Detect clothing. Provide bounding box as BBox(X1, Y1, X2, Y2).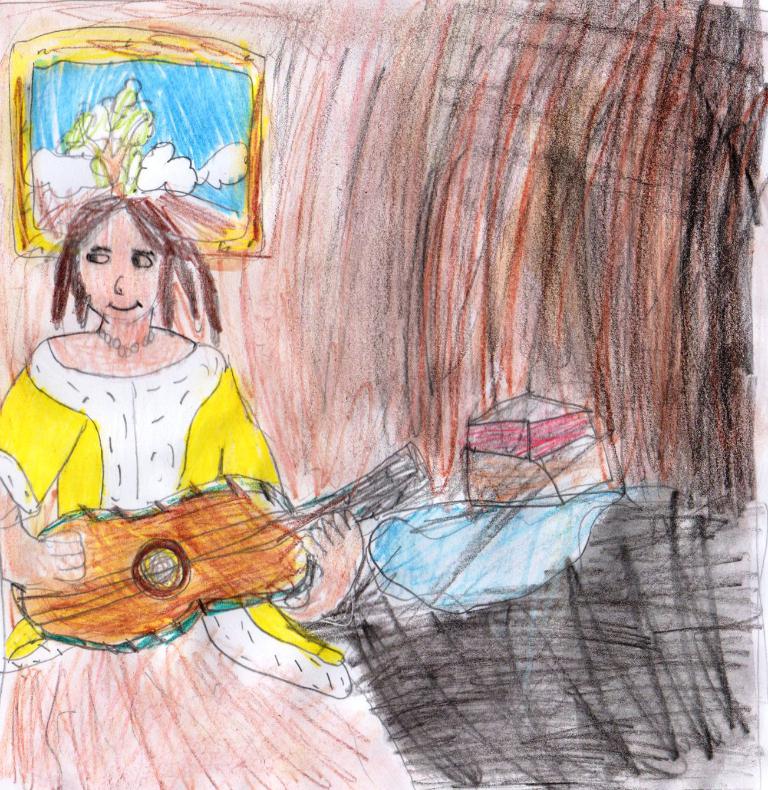
BBox(9, 358, 394, 666).
